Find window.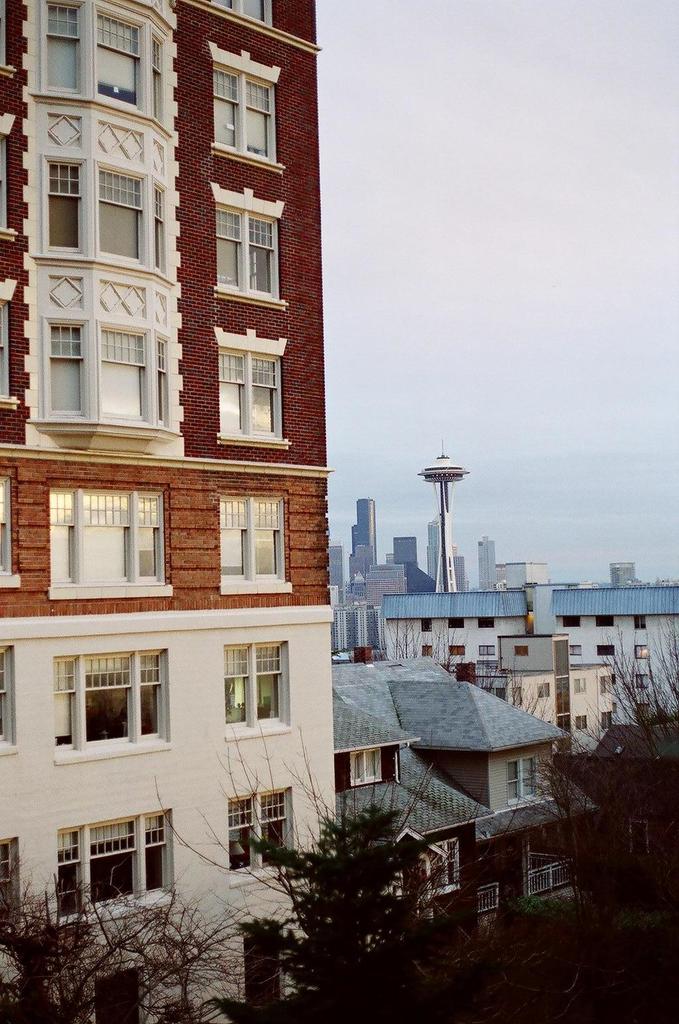
crop(211, 179, 293, 316).
